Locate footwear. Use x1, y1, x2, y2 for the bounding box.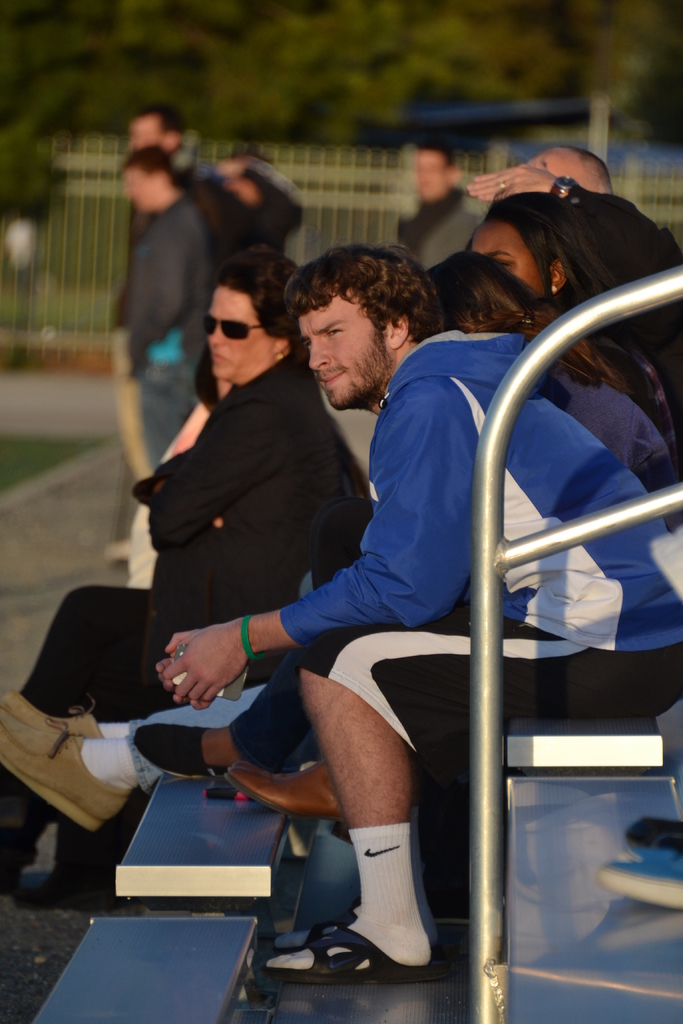
0, 684, 106, 741.
